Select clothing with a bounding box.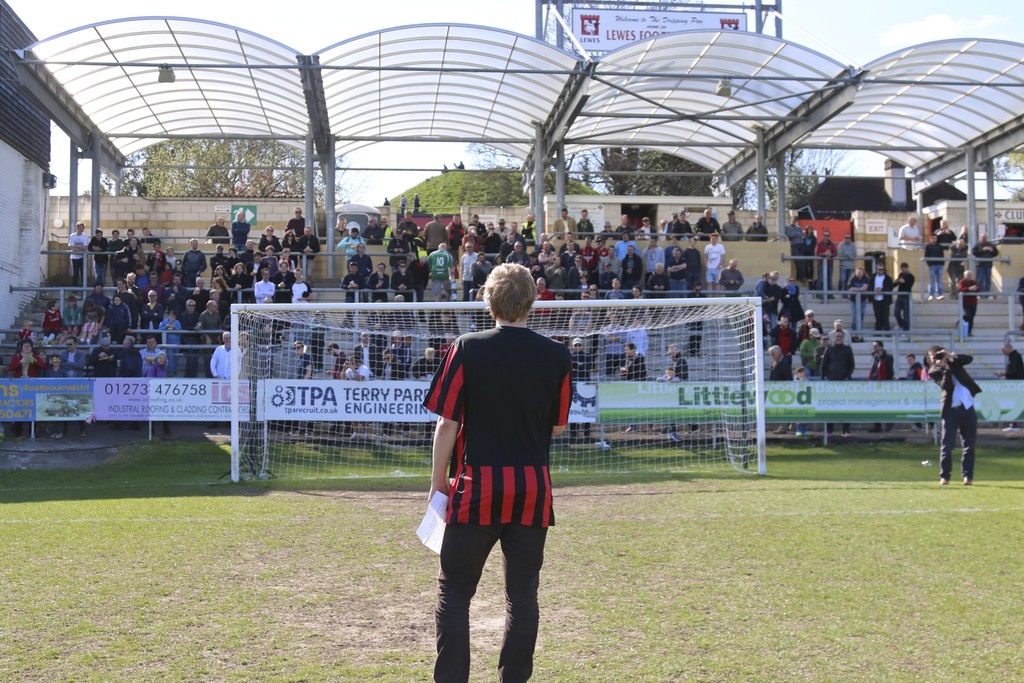
{"left": 294, "top": 352, "right": 315, "bottom": 433}.
